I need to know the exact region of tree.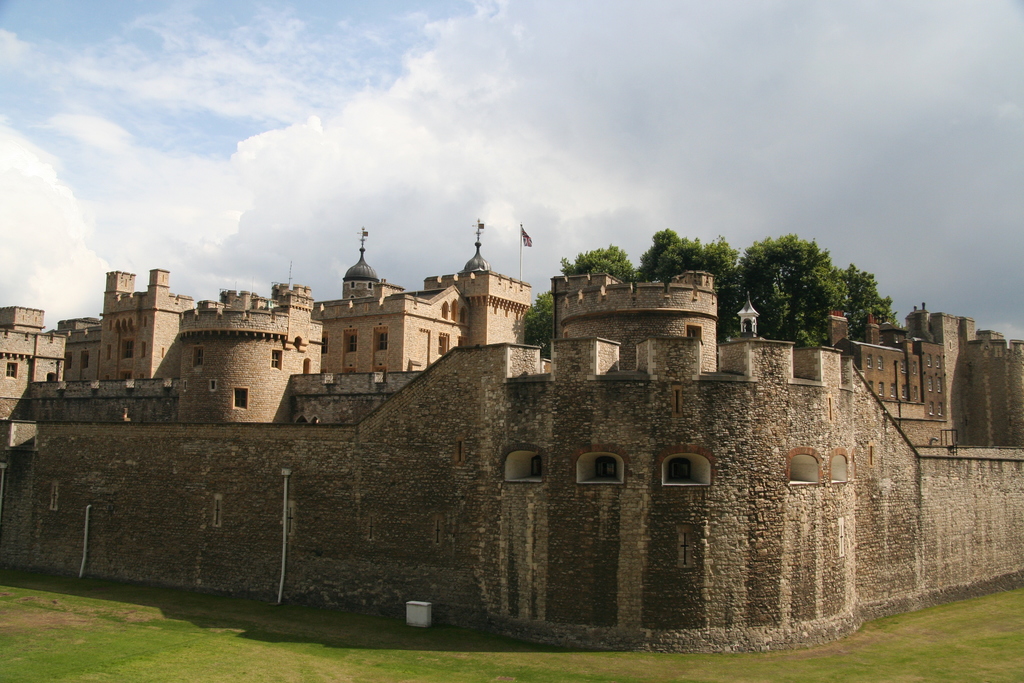
Region: [731, 231, 889, 345].
